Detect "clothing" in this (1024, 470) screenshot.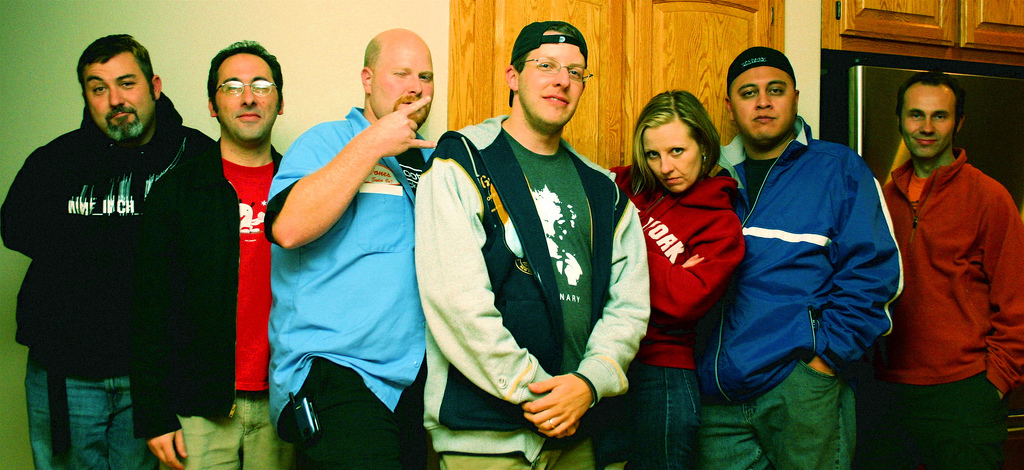
Detection: (876,150,1023,464).
